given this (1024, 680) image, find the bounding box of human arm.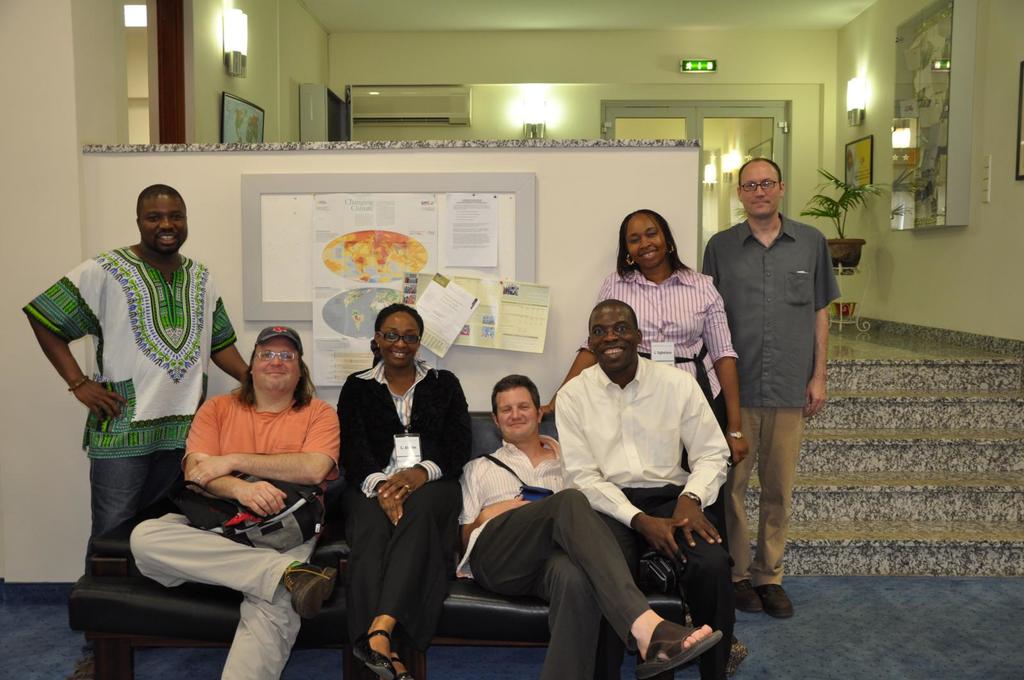
x1=28 y1=253 x2=132 y2=421.
